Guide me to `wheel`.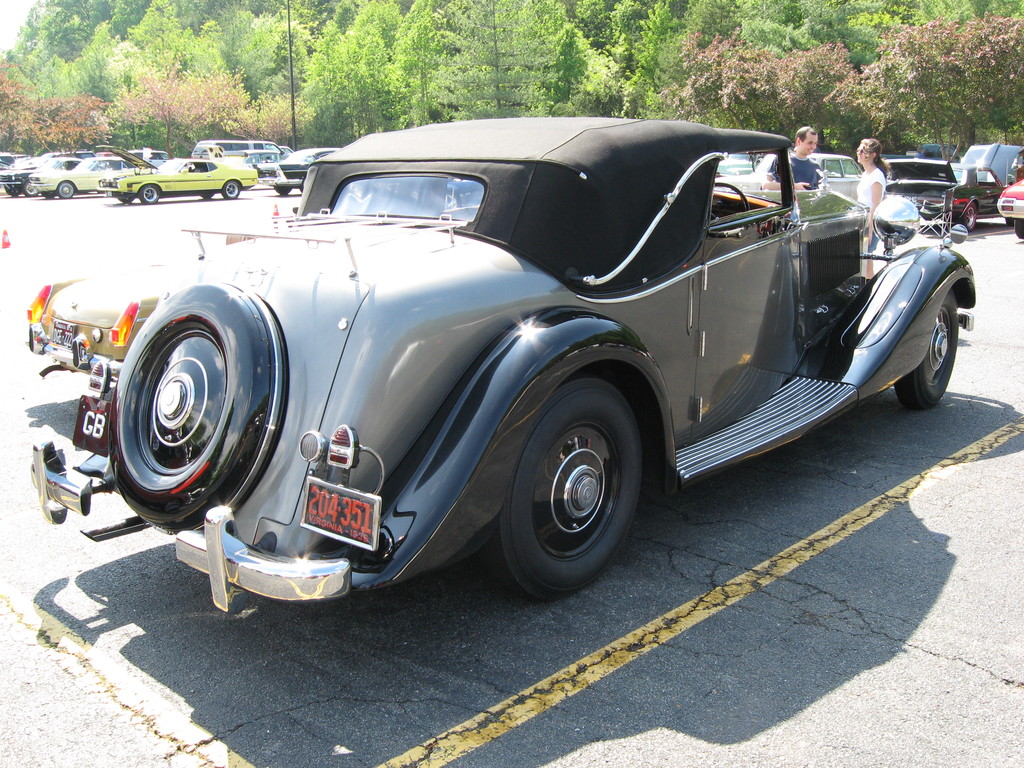
Guidance: bbox=(1005, 218, 1012, 225).
